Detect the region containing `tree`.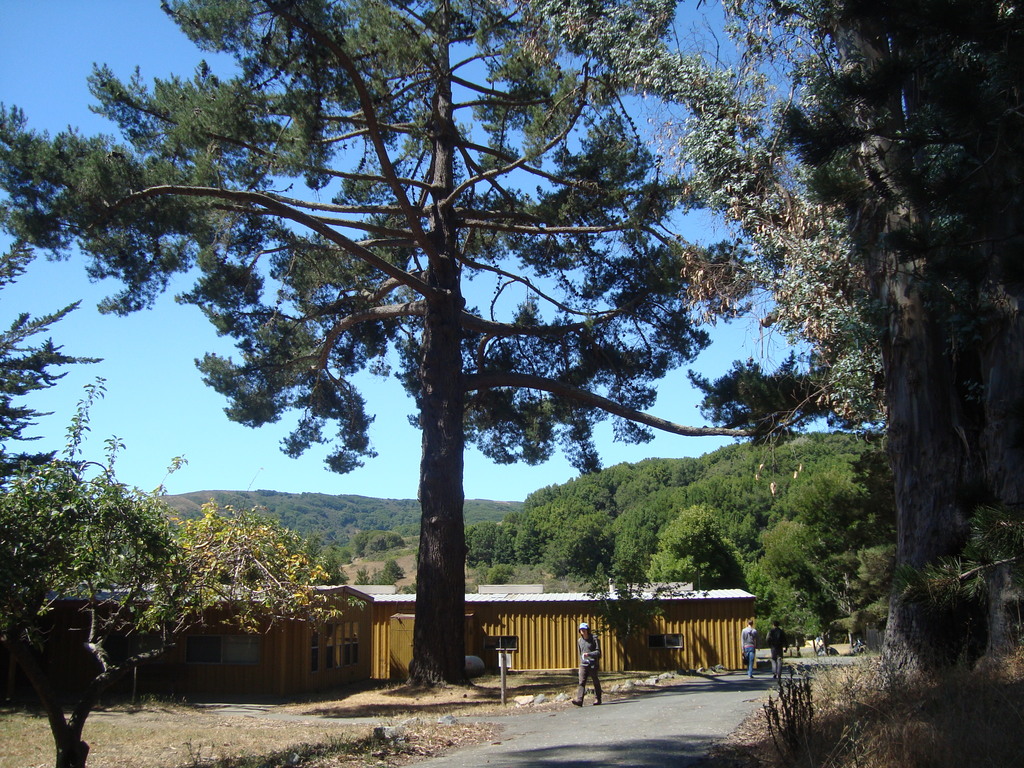
[751,561,827,653].
